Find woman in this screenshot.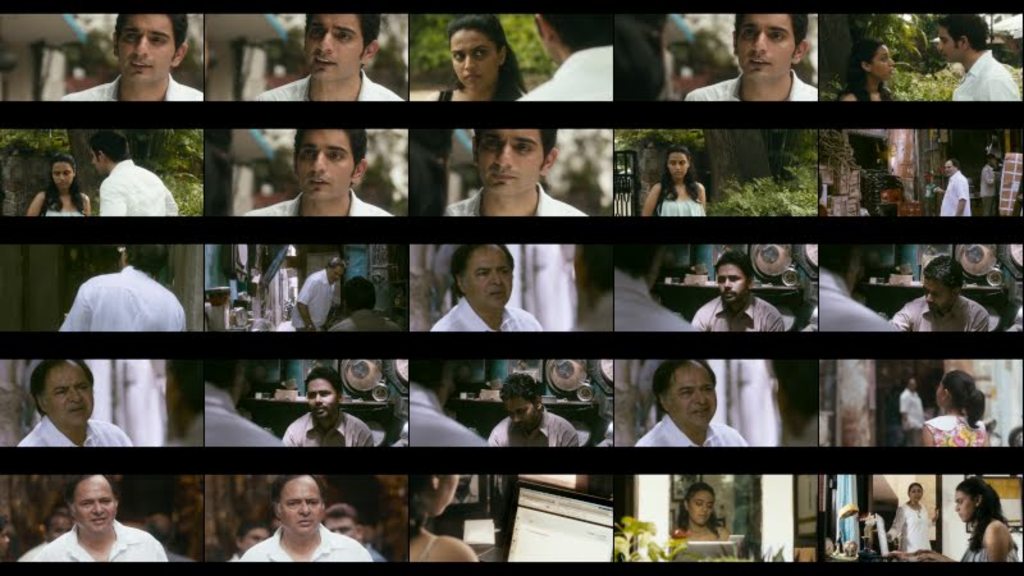
The bounding box for woman is [410,472,480,564].
